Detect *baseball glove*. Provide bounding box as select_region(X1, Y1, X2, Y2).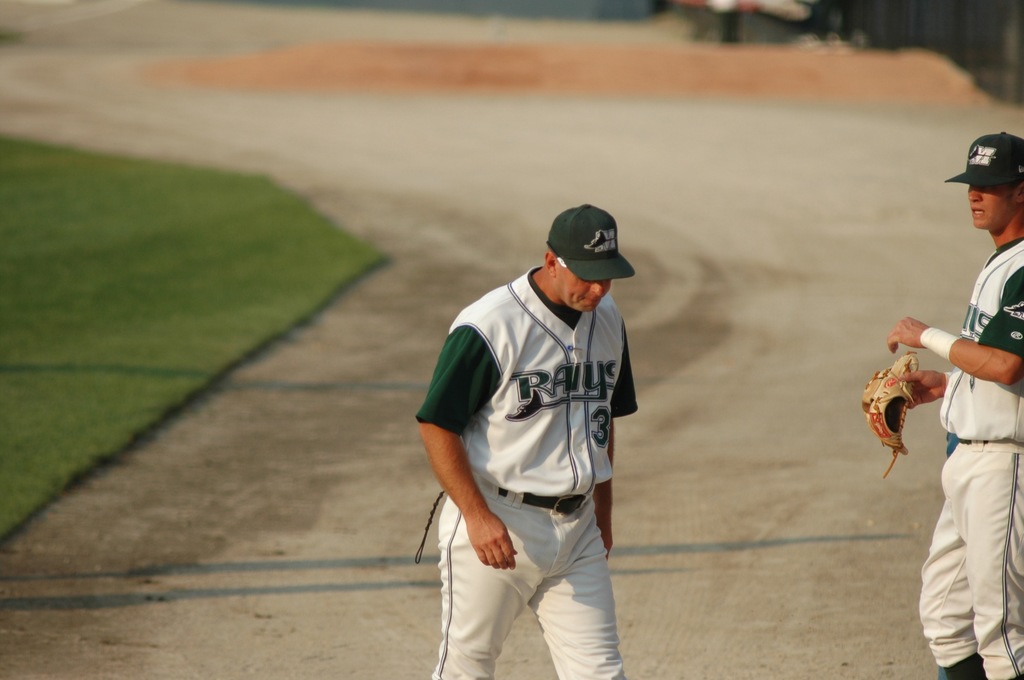
select_region(856, 349, 920, 475).
